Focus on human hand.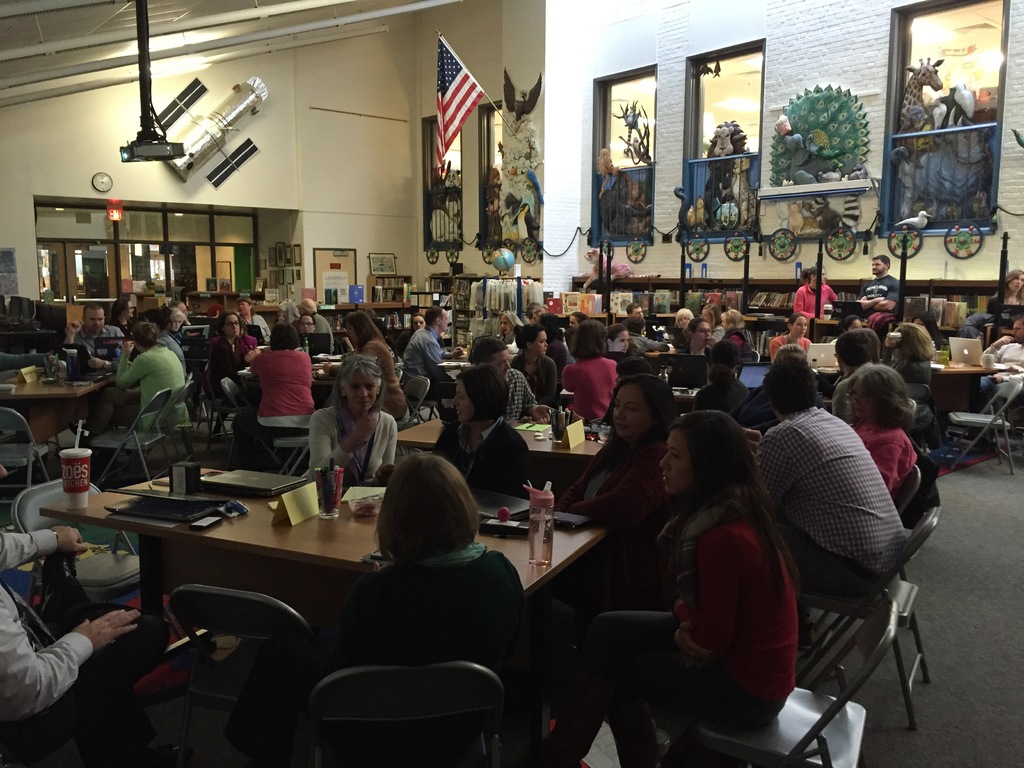
Focused at [86, 359, 106, 371].
